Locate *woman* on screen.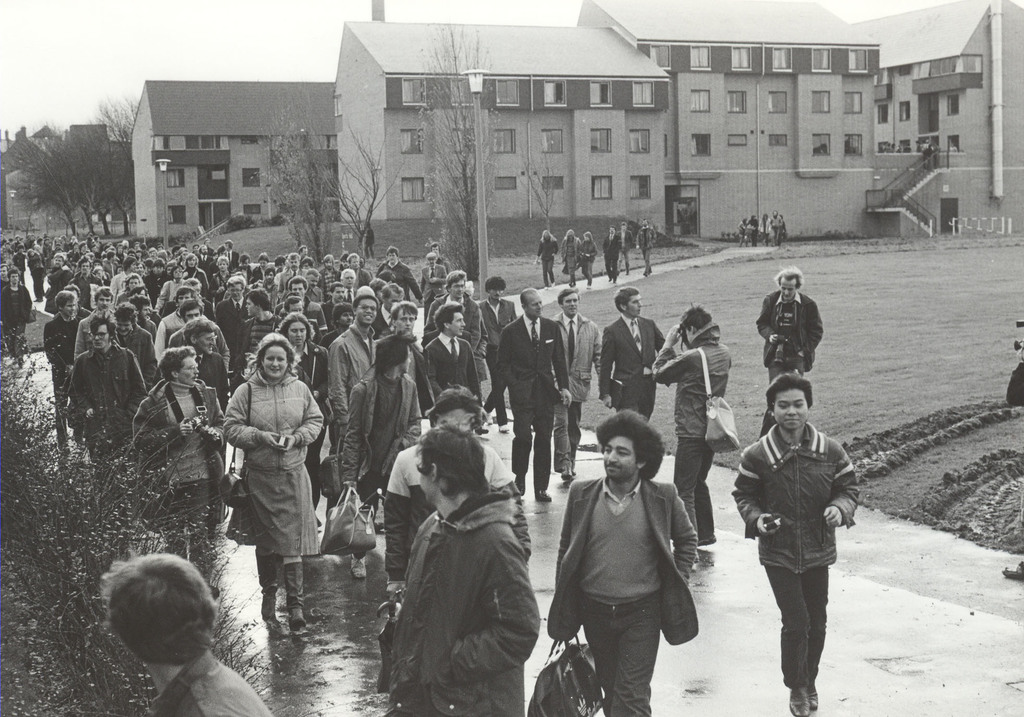
On screen at Rect(180, 253, 207, 295).
